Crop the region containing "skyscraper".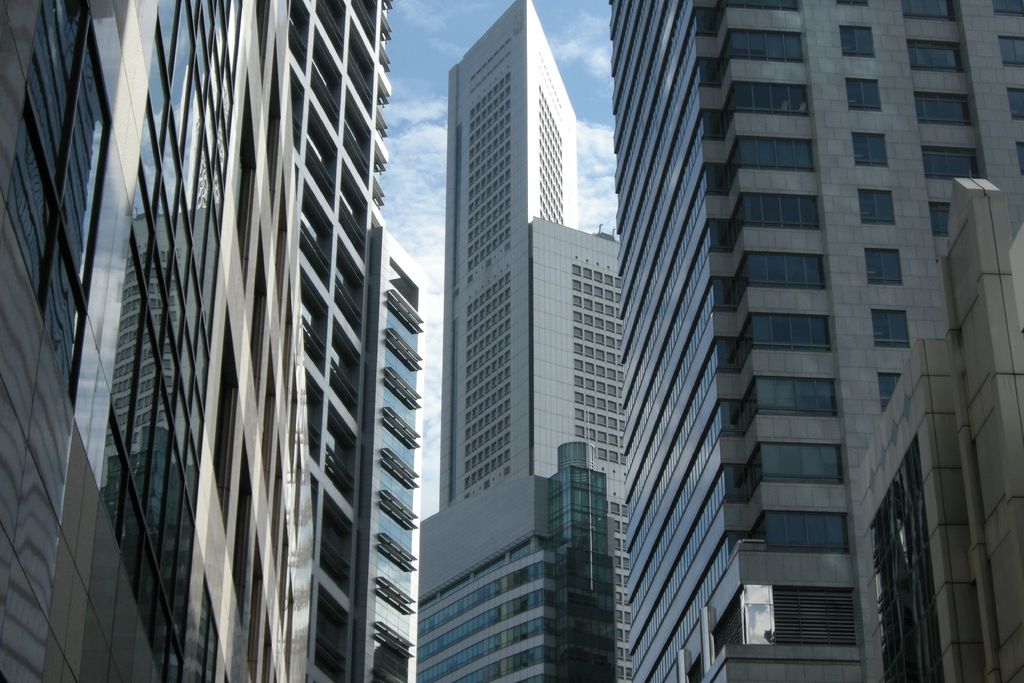
Crop region: 1,0,174,682.
